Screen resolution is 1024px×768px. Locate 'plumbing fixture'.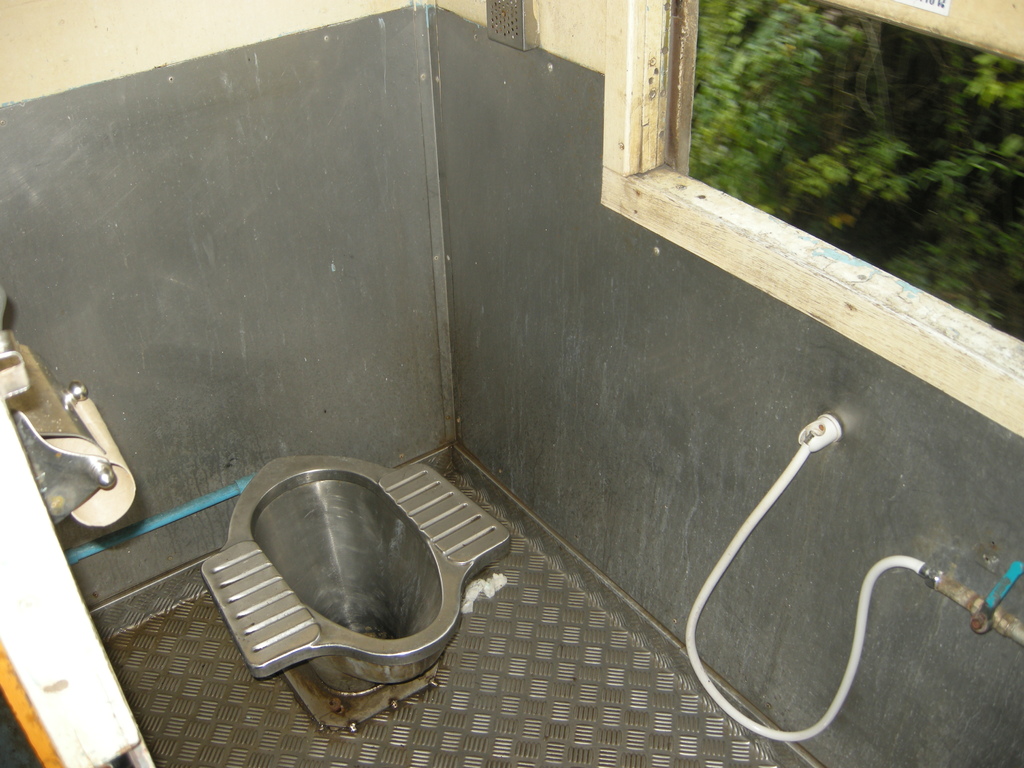
select_region(920, 561, 1023, 644).
